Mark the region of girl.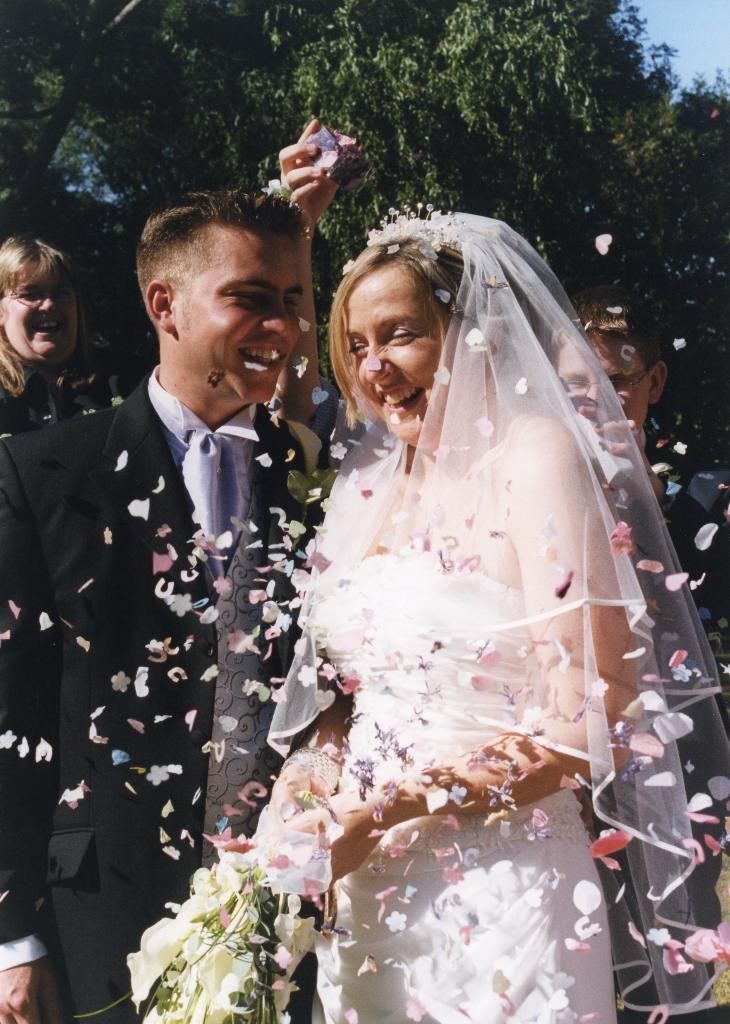
Region: detection(545, 289, 729, 752).
